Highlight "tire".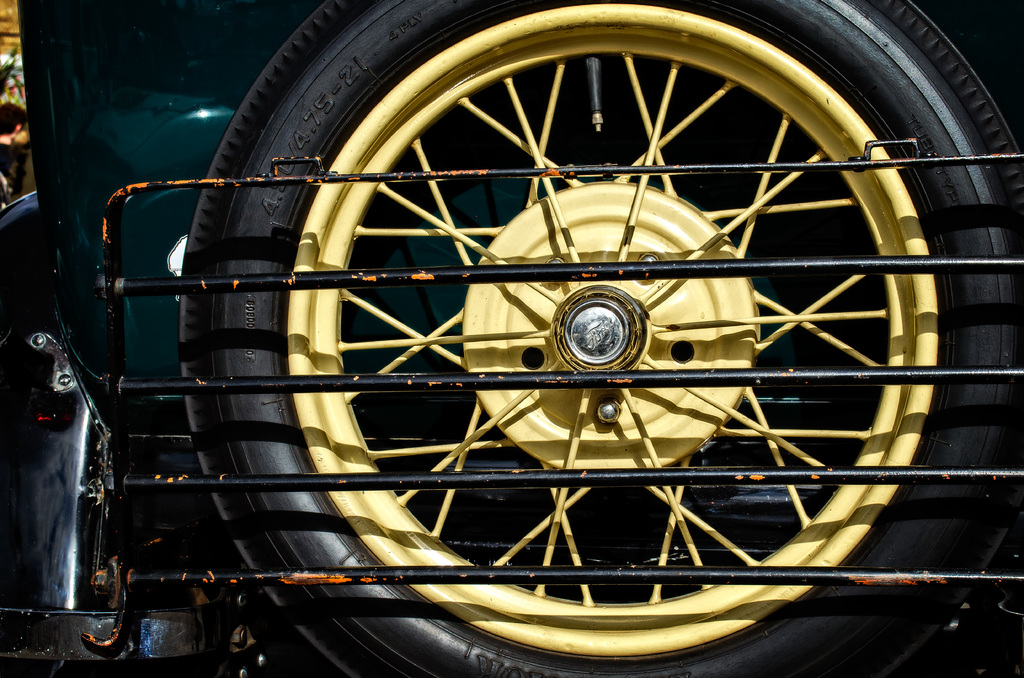
Highlighted region: (177, 0, 1023, 677).
